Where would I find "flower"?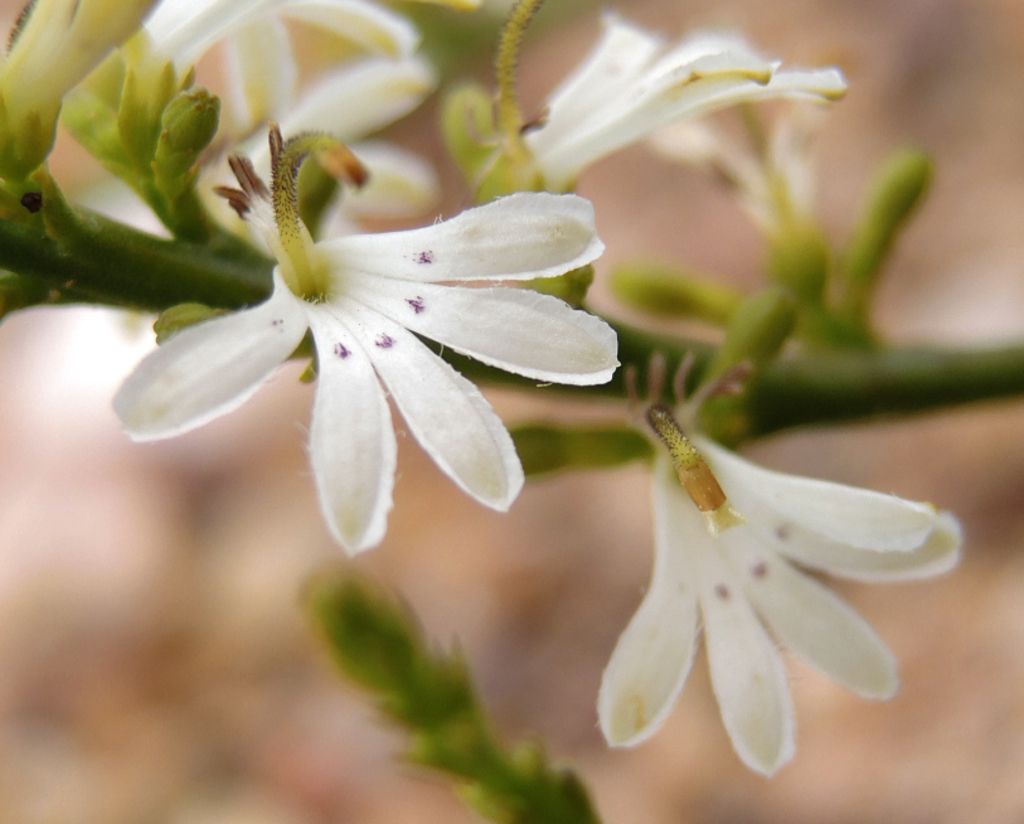
At (x1=511, y1=14, x2=854, y2=199).
